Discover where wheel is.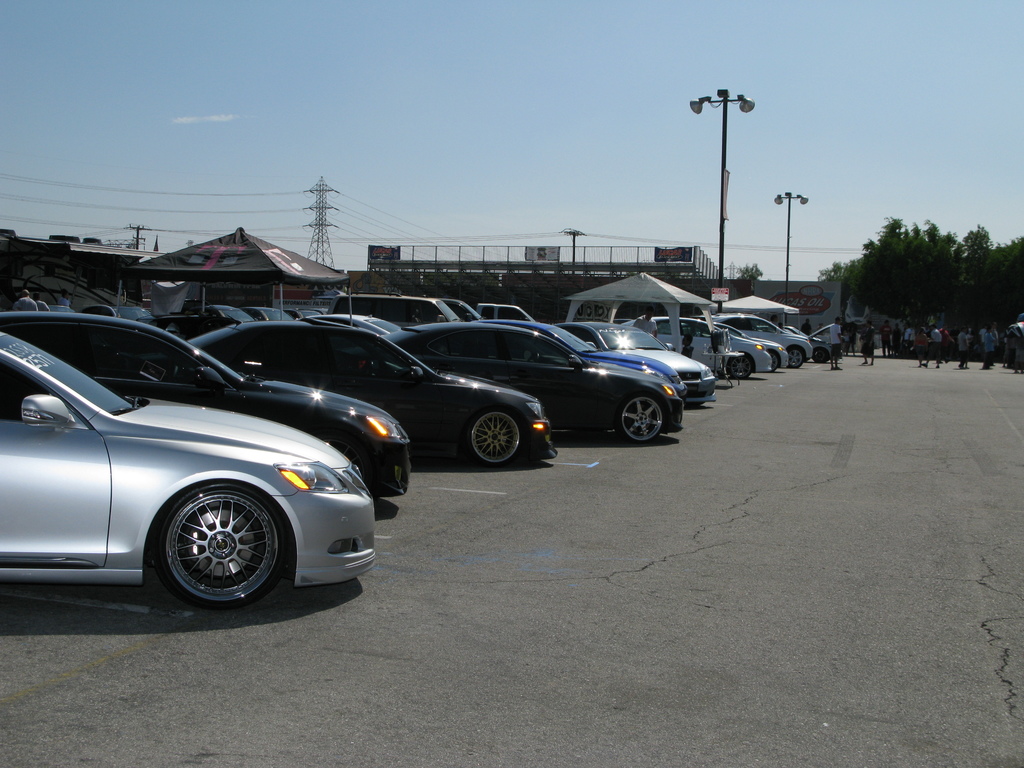
Discovered at bbox(470, 411, 527, 464).
